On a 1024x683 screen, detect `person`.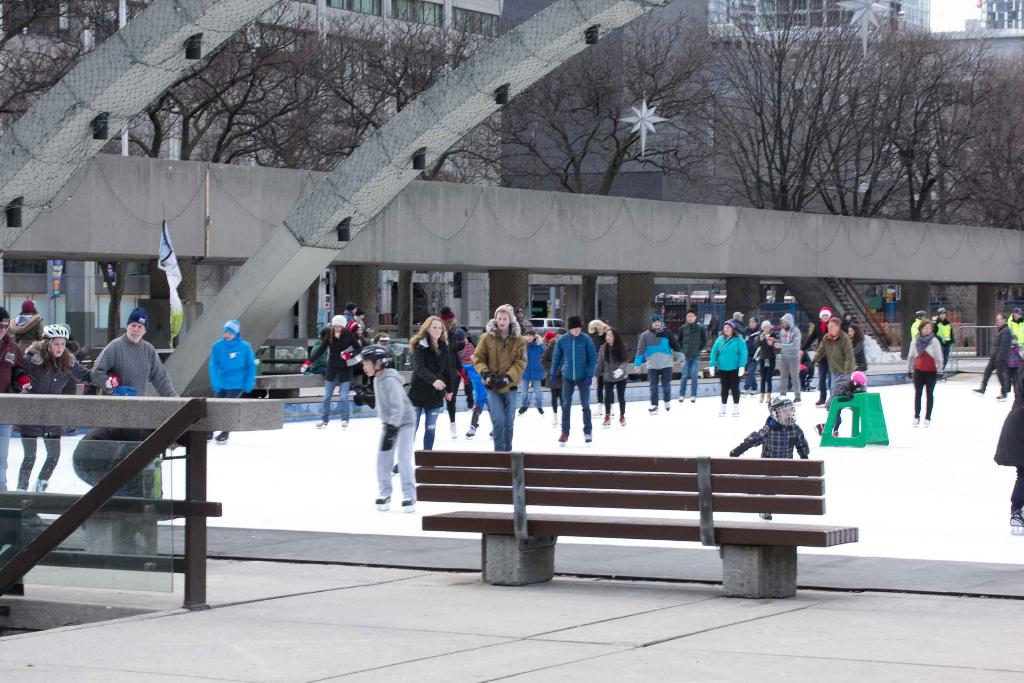
select_region(1005, 310, 1023, 348).
